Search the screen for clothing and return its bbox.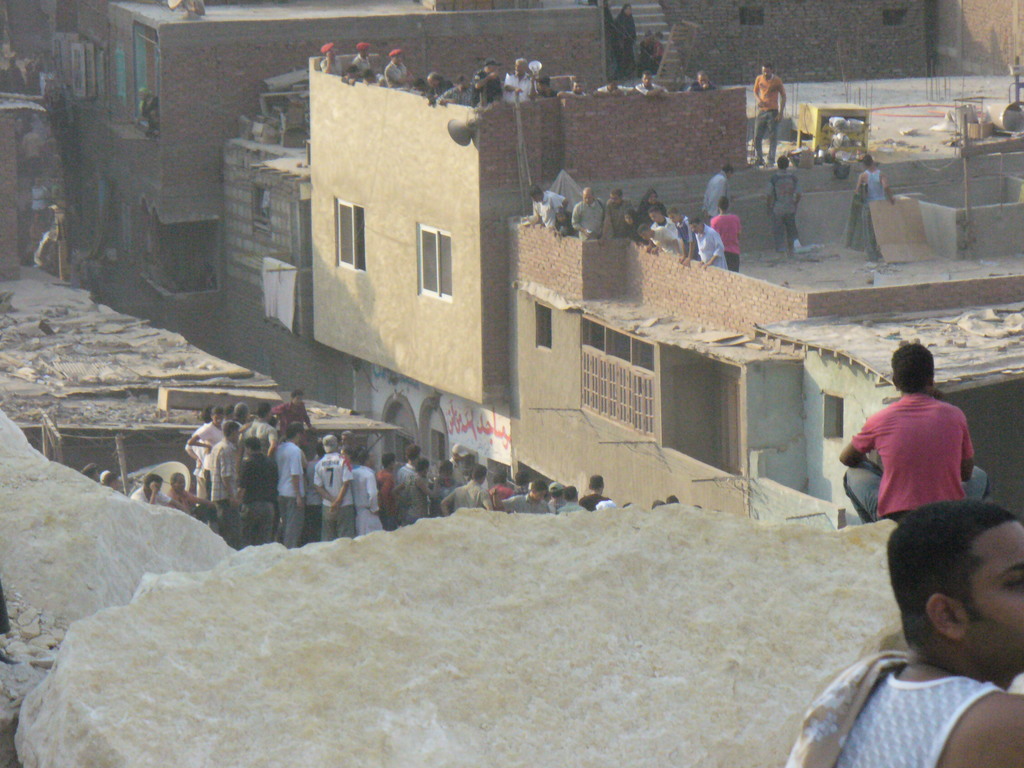
Found: bbox=[164, 487, 210, 524].
